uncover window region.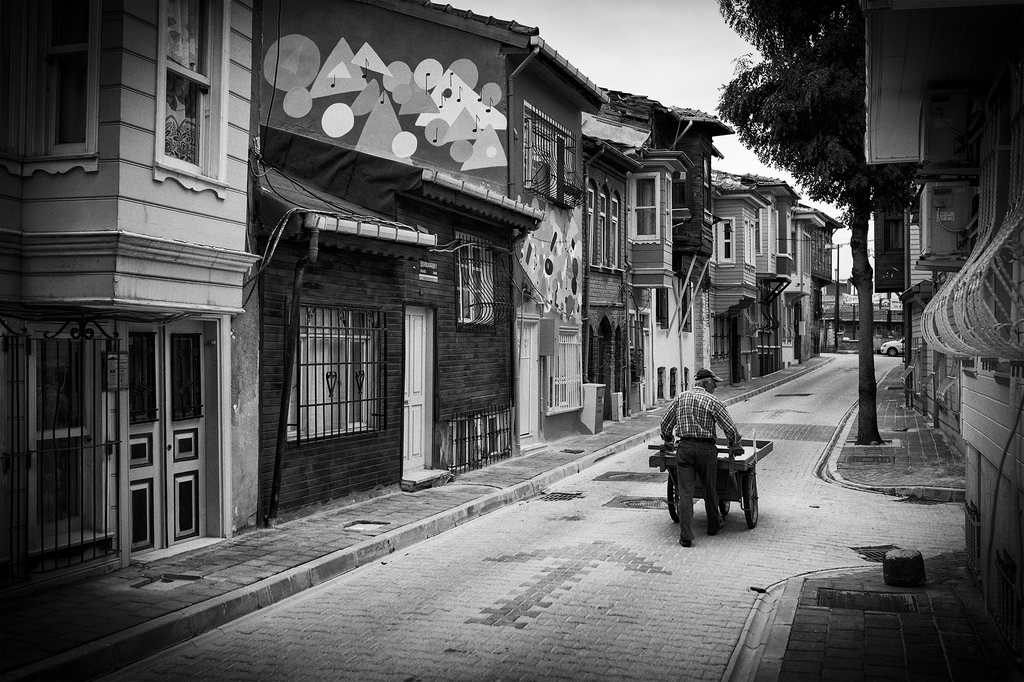
Uncovered: <box>157,0,210,170</box>.
